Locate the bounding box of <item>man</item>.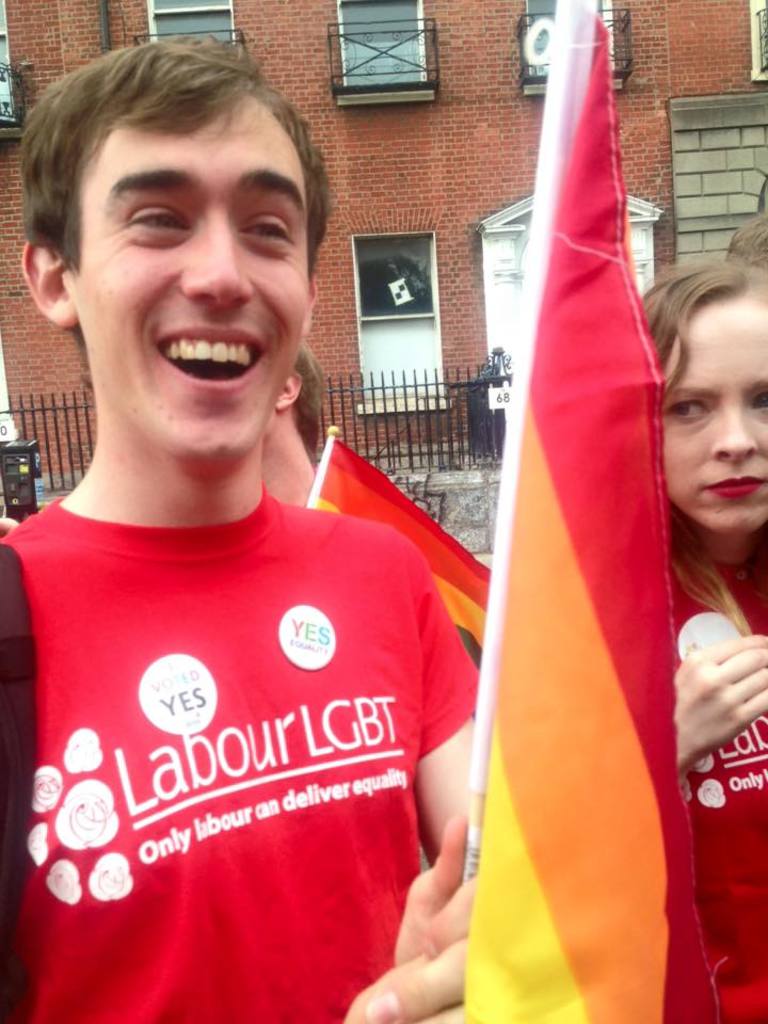
Bounding box: locate(0, 91, 530, 1011).
